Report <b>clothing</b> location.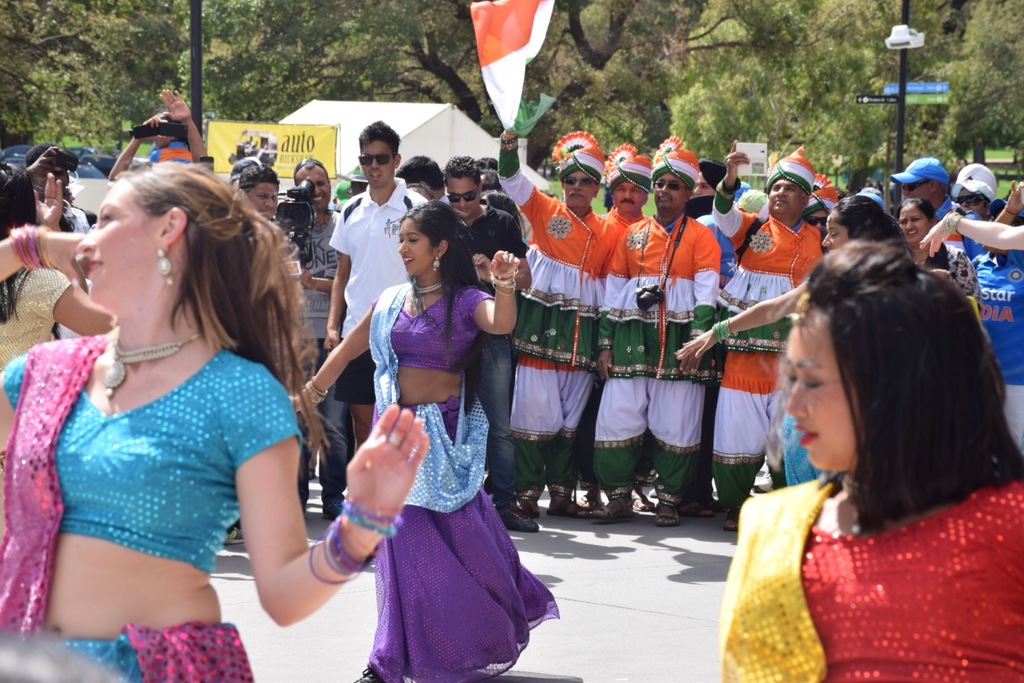
Report: select_region(0, 274, 68, 365).
